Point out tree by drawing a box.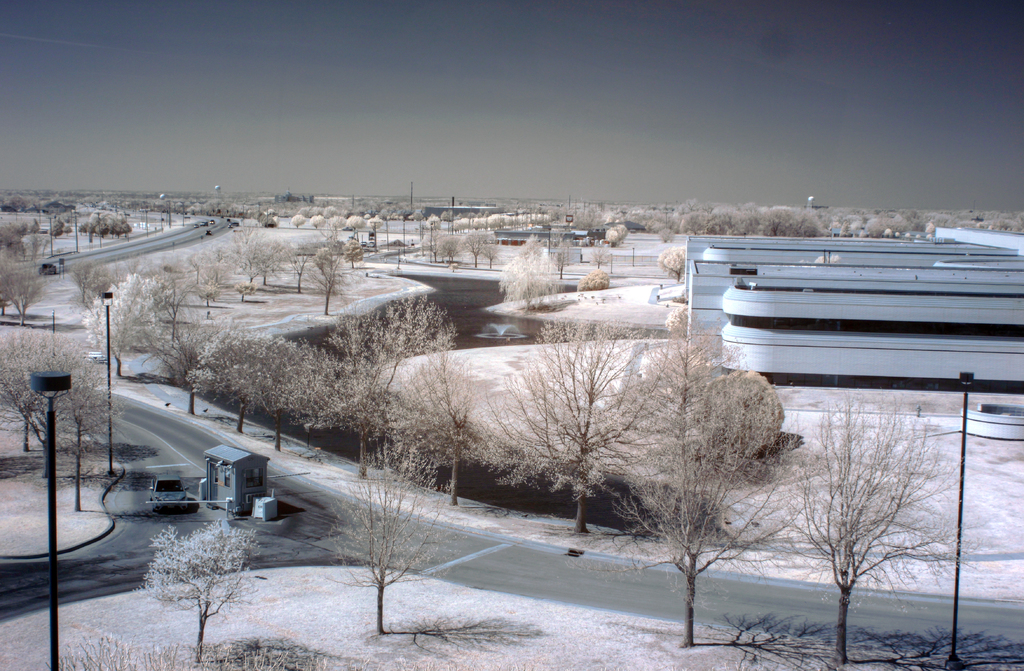
194 324 284 435.
